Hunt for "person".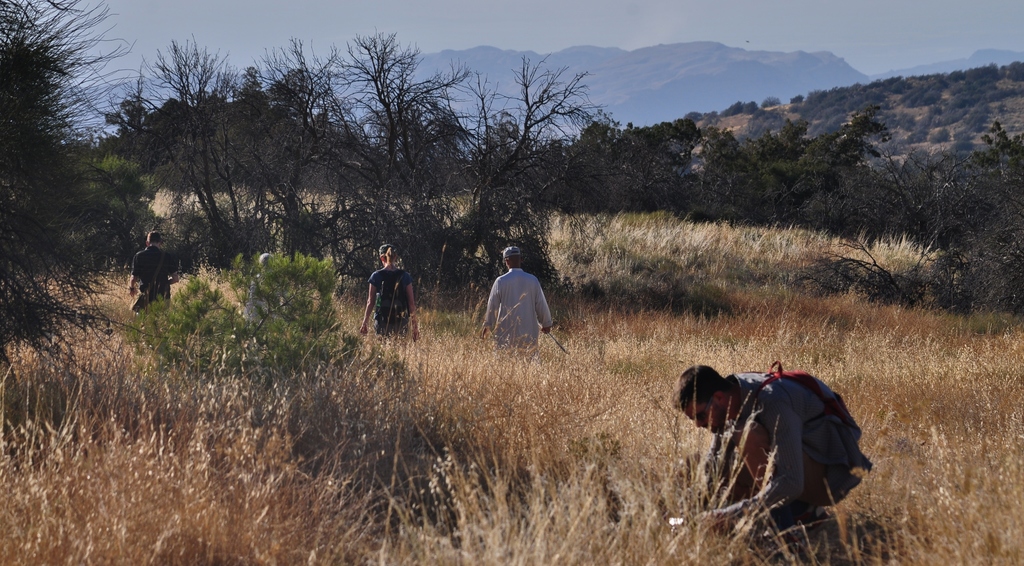
Hunted down at {"x1": 132, "y1": 229, "x2": 184, "y2": 320}.
